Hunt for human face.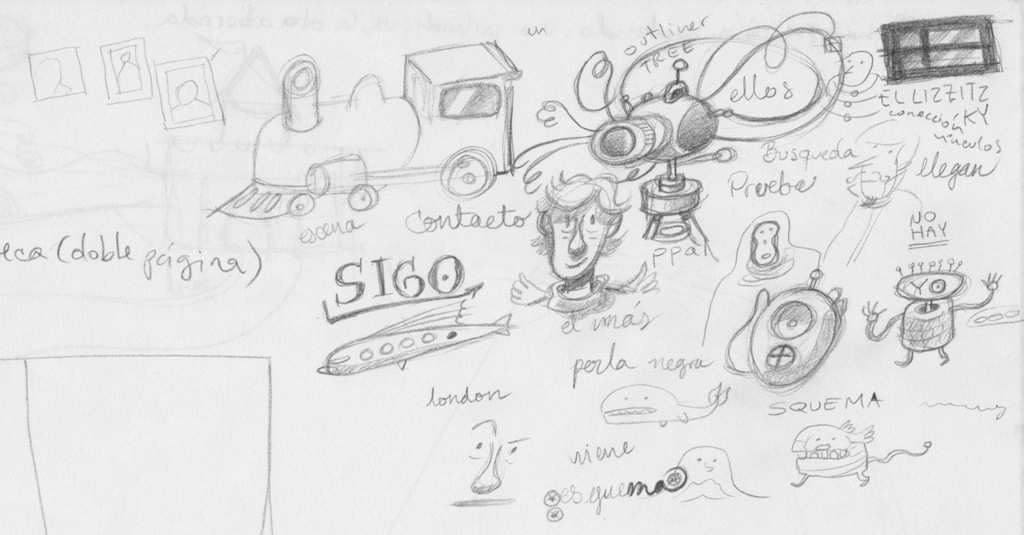
Hunted down at (545, 199, 615, 284).
